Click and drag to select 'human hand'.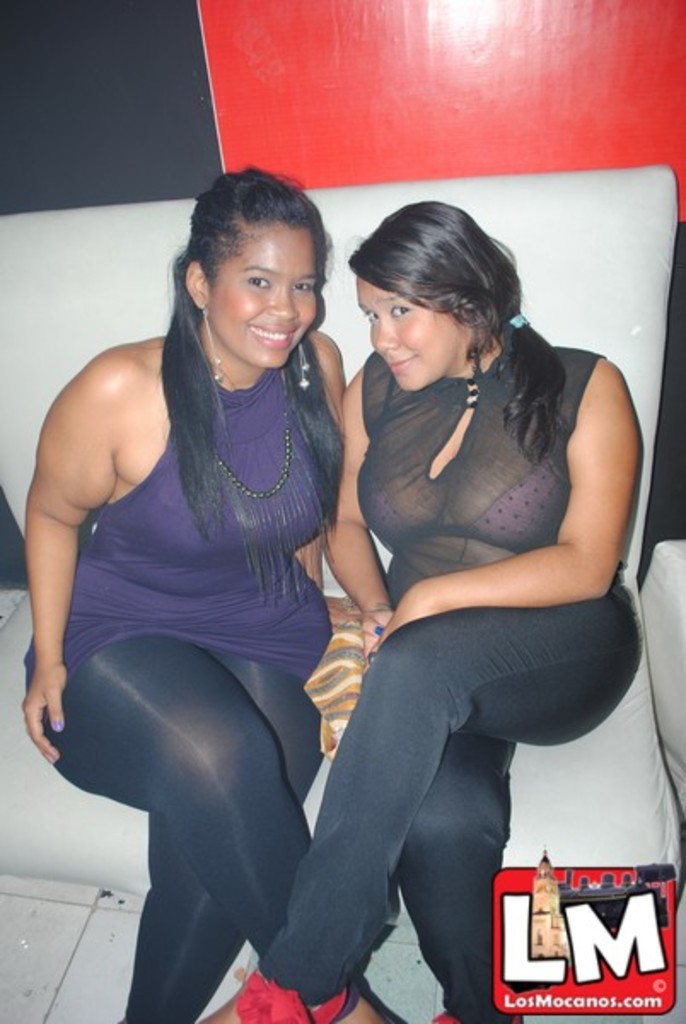
Selection: x1=355, y1=585, x2=428, y2=666.
